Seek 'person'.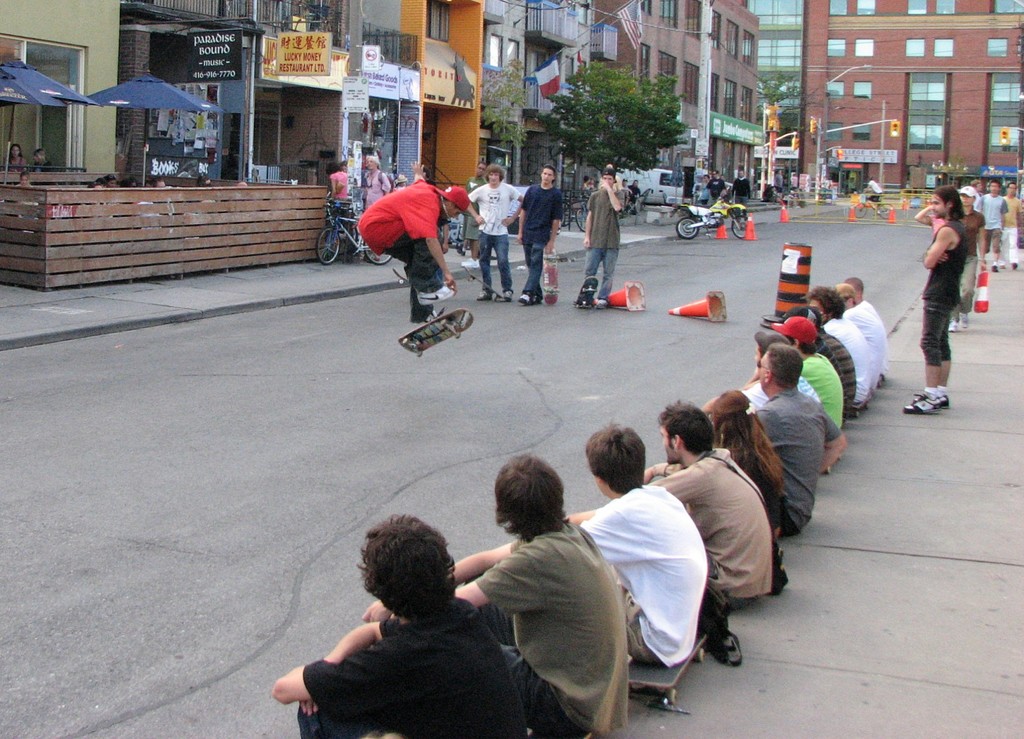
l=586, t=162, r=627, b=312.
